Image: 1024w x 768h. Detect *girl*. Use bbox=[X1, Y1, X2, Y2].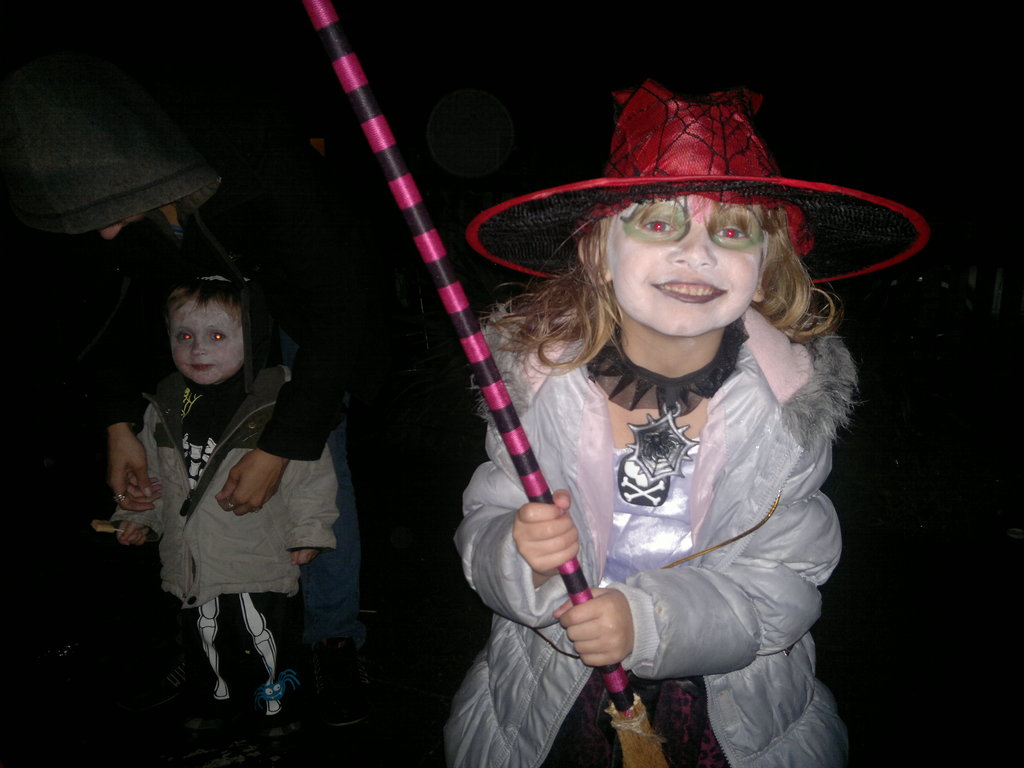
bbox=[449, 78, 931, 767].
